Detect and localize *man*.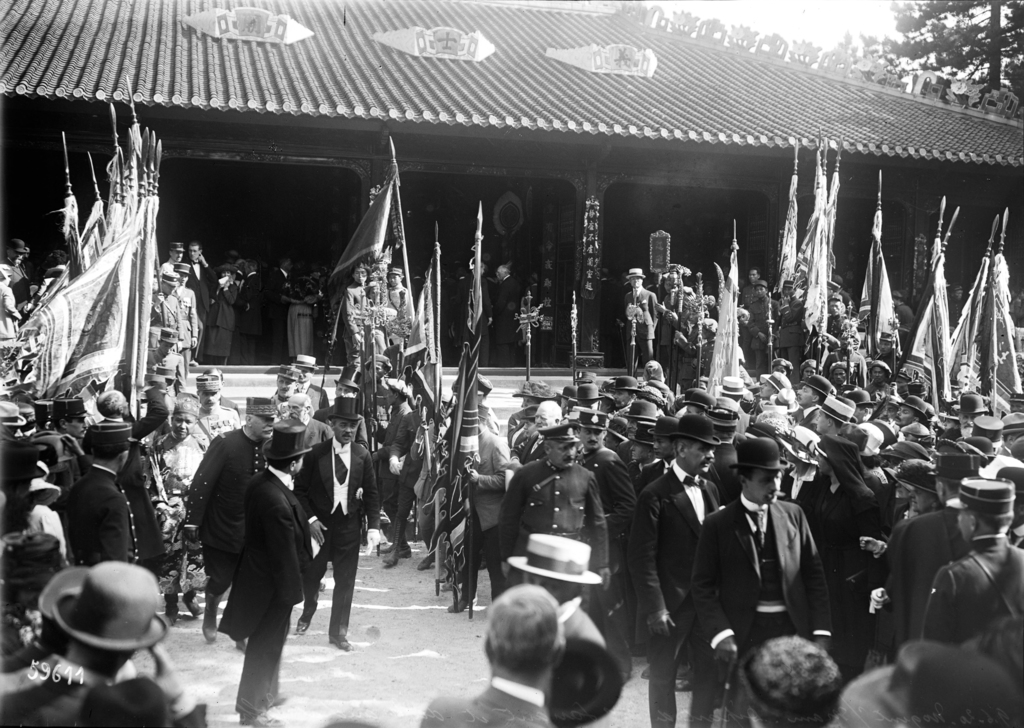
Localized at {"left": 575, "top": 388, "right": 605, "bottom": 425}.
